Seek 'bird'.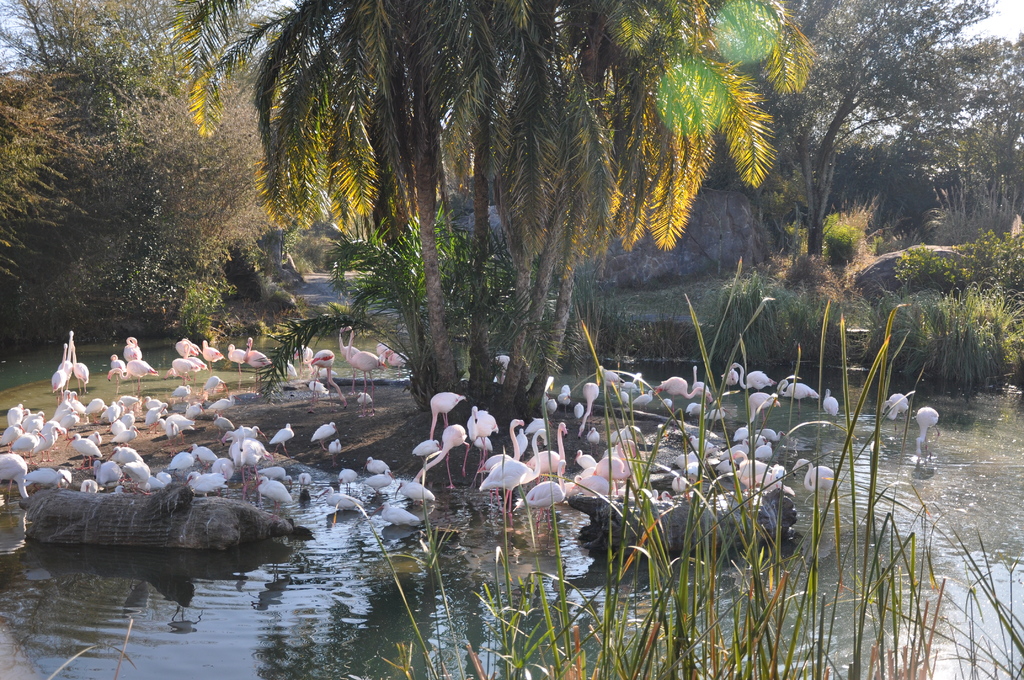
{"x1": 794, "y1": 454, "x2": 840, "y2": 506}.
